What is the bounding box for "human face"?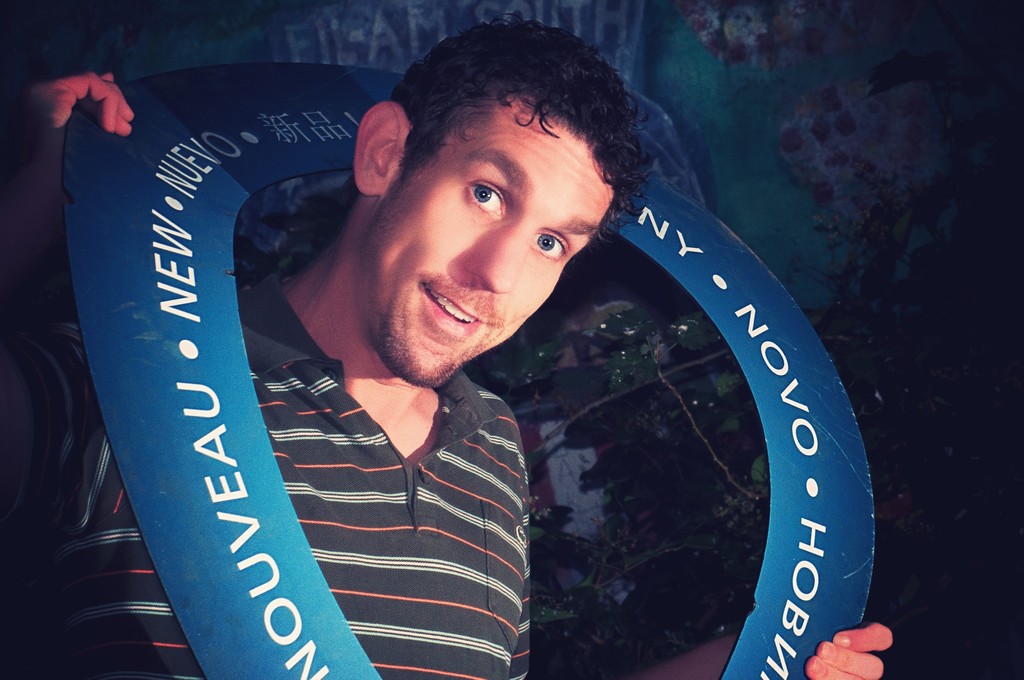
box=[356, 89, 616, 375].
